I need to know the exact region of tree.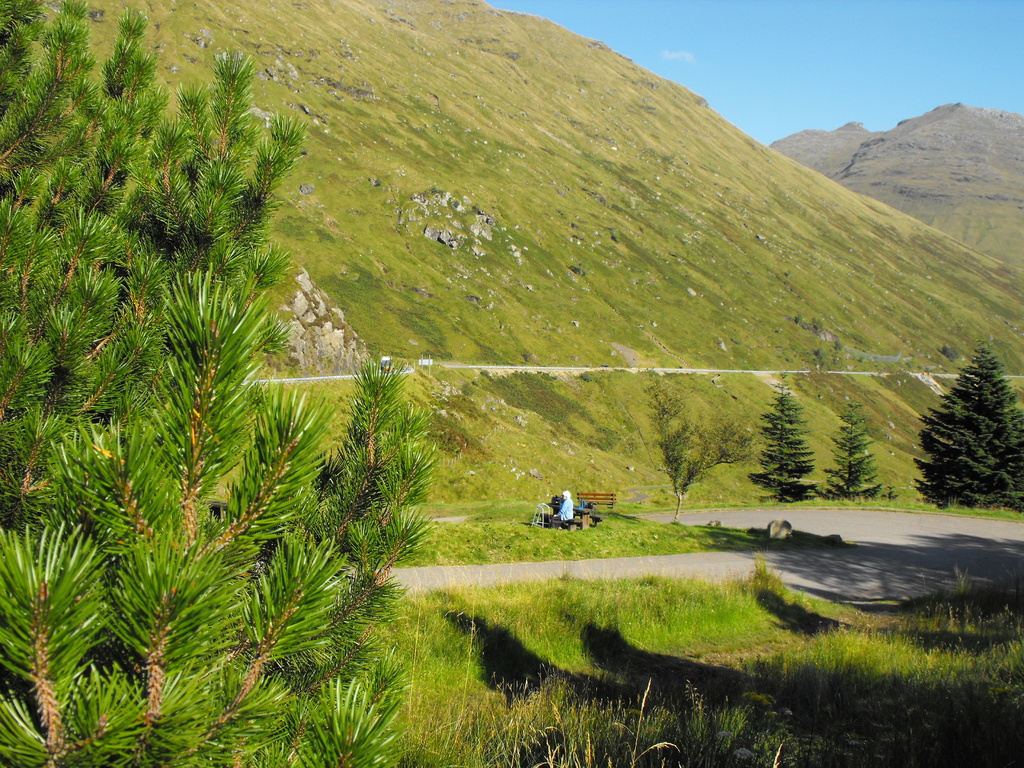
Region: 816/399/883/501.
